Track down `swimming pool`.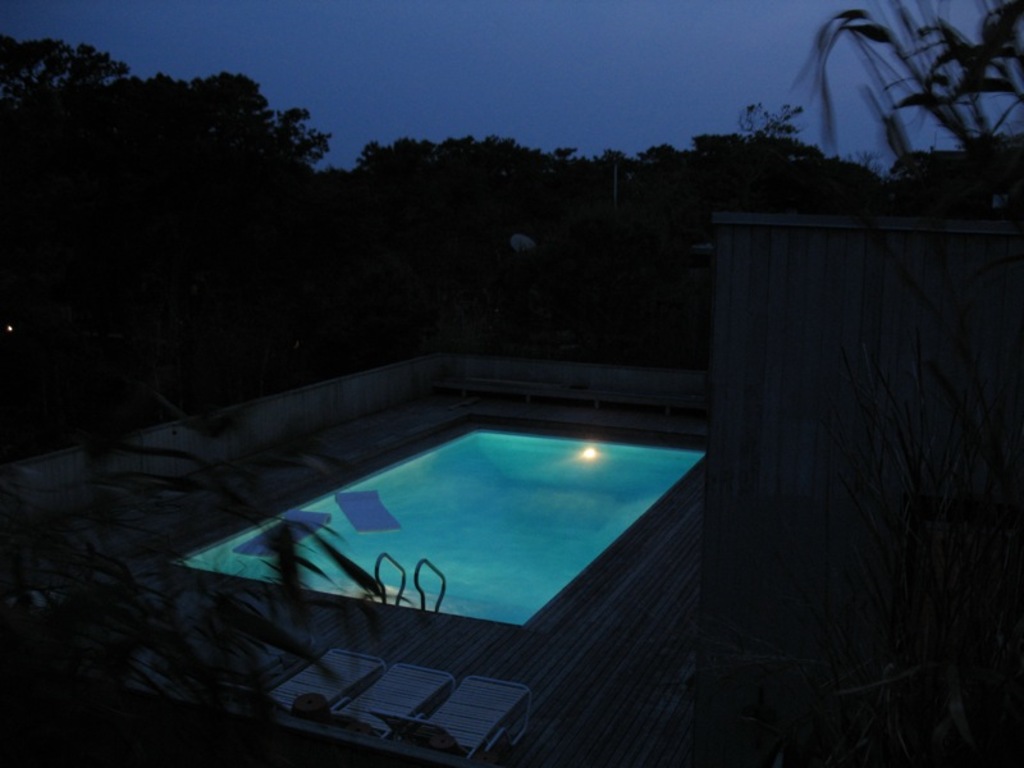
Tracked to 180/426/707/625.
